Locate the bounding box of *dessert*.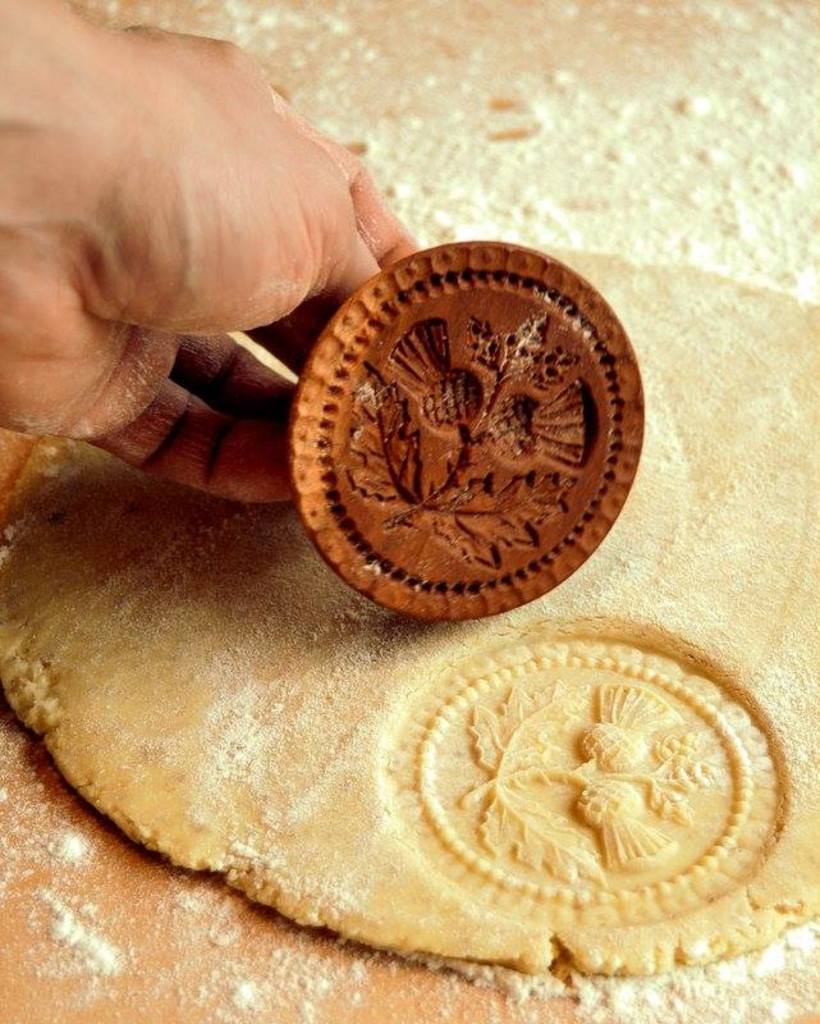
Bounding box: 0, 256, 819, 956.
